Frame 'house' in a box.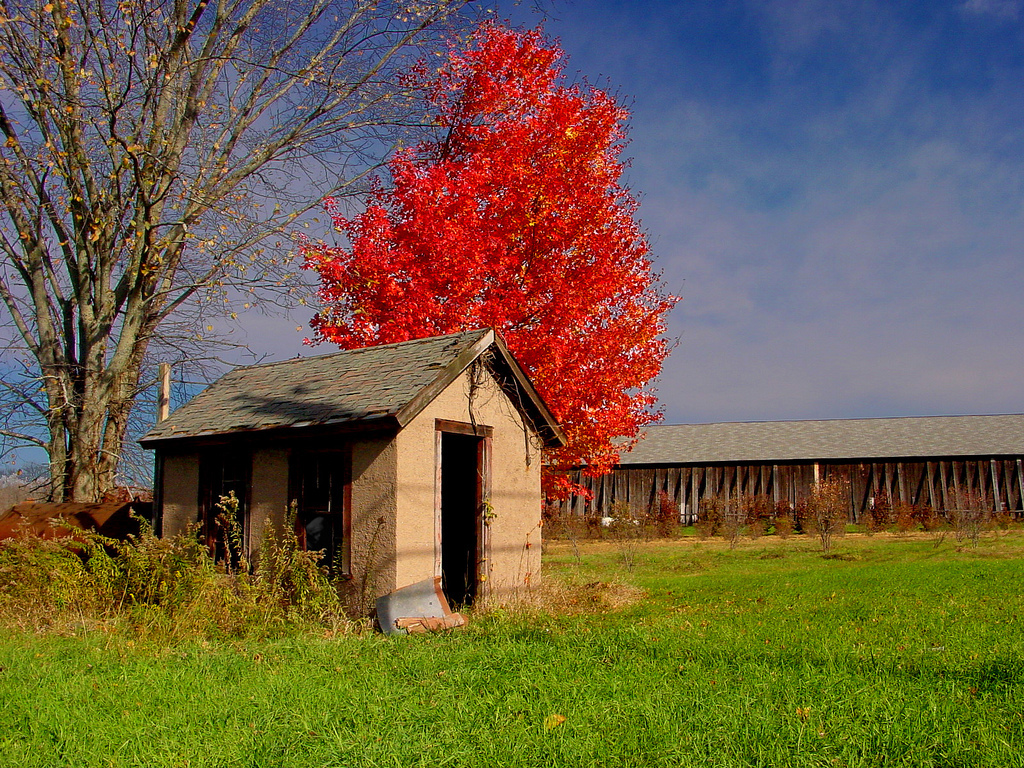
crop(568, 410, 1023, 536).
